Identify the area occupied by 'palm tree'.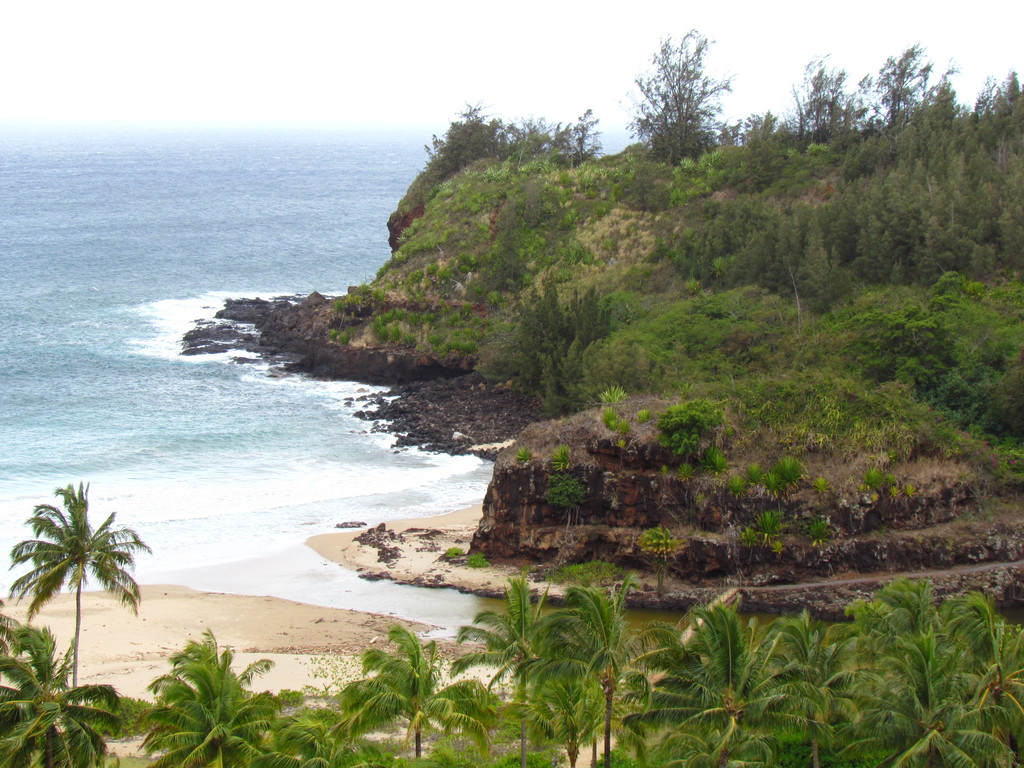
Area: crop(561, 589, 622, 756).
